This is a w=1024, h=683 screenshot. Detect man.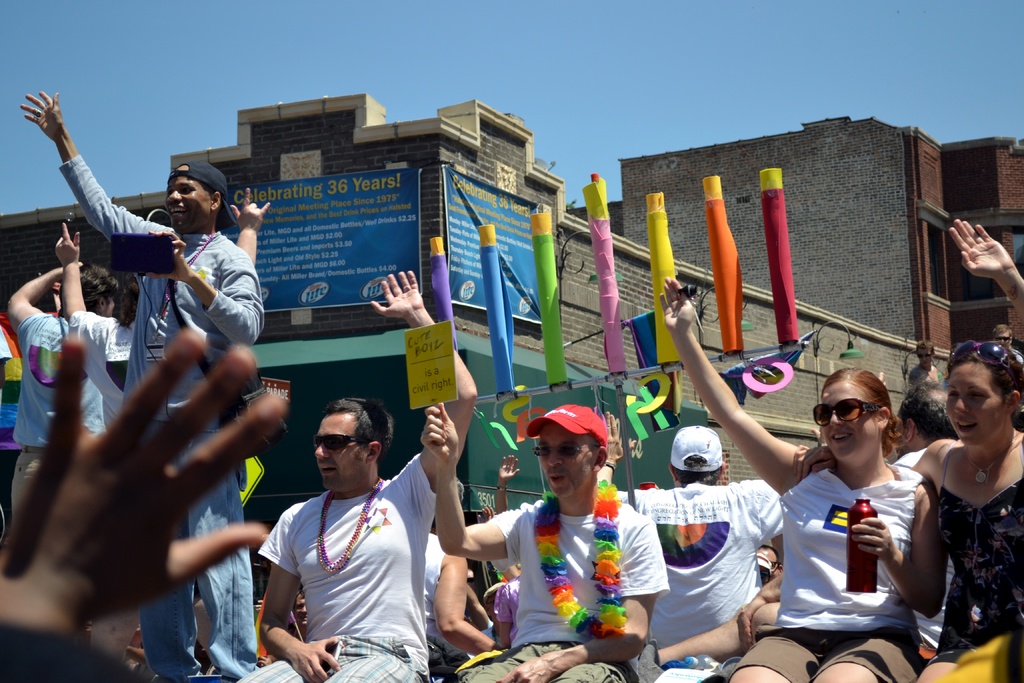
(left=250, top=258, right=480, bottom=682).
